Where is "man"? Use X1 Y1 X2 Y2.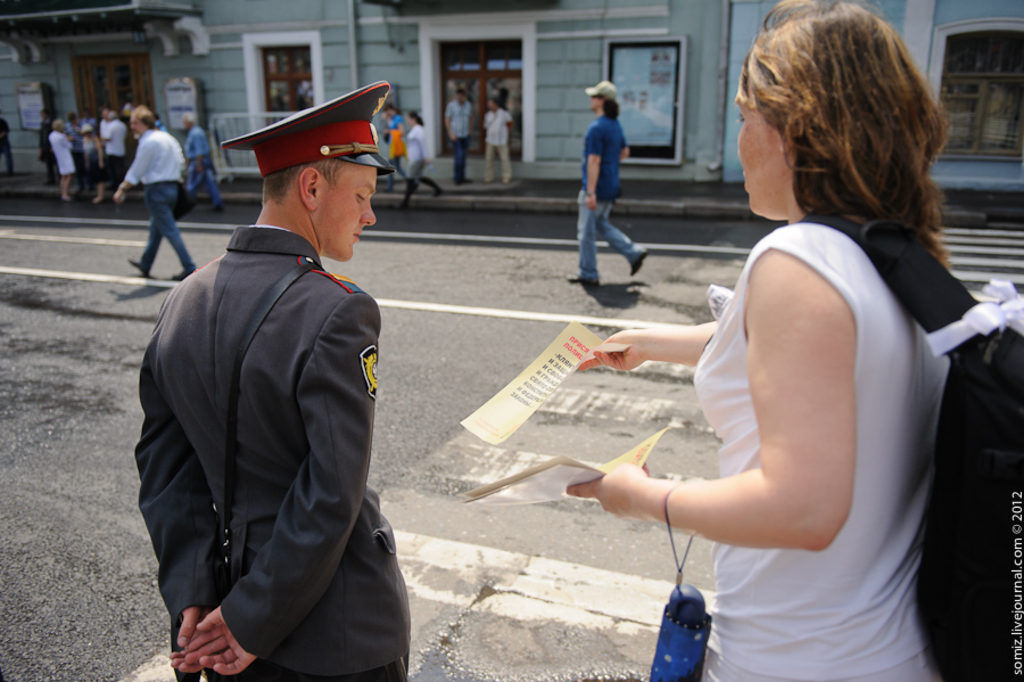
50 115 80 204.
